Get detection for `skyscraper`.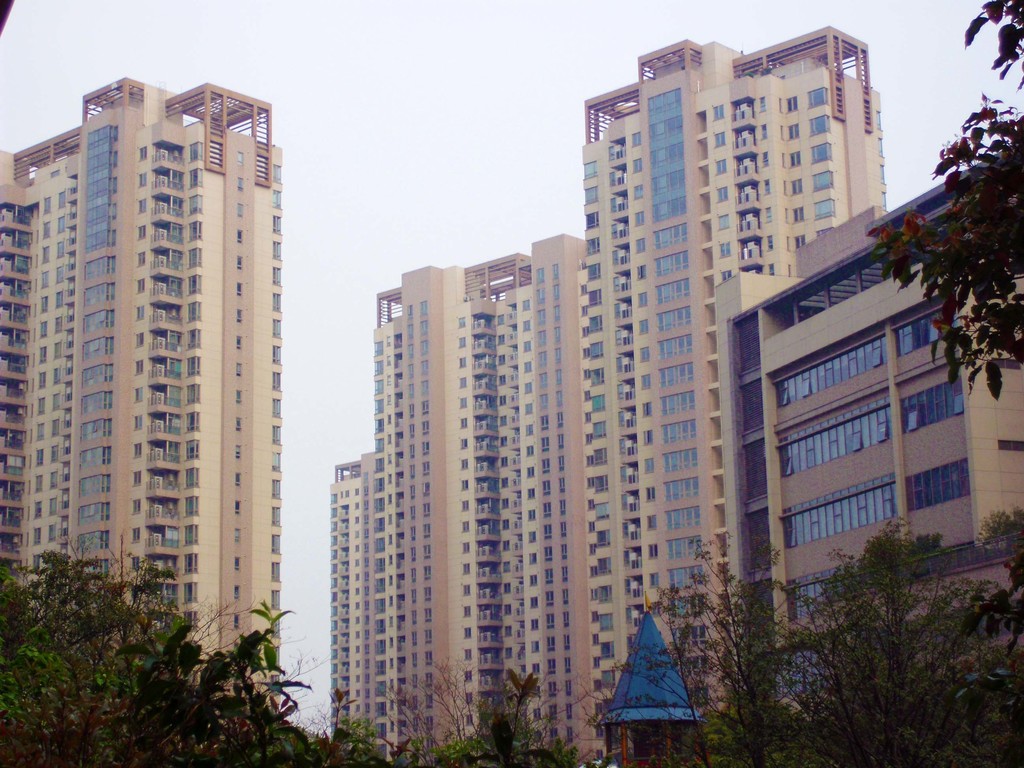
Detection: BBox(0, 85, 315, 666).
